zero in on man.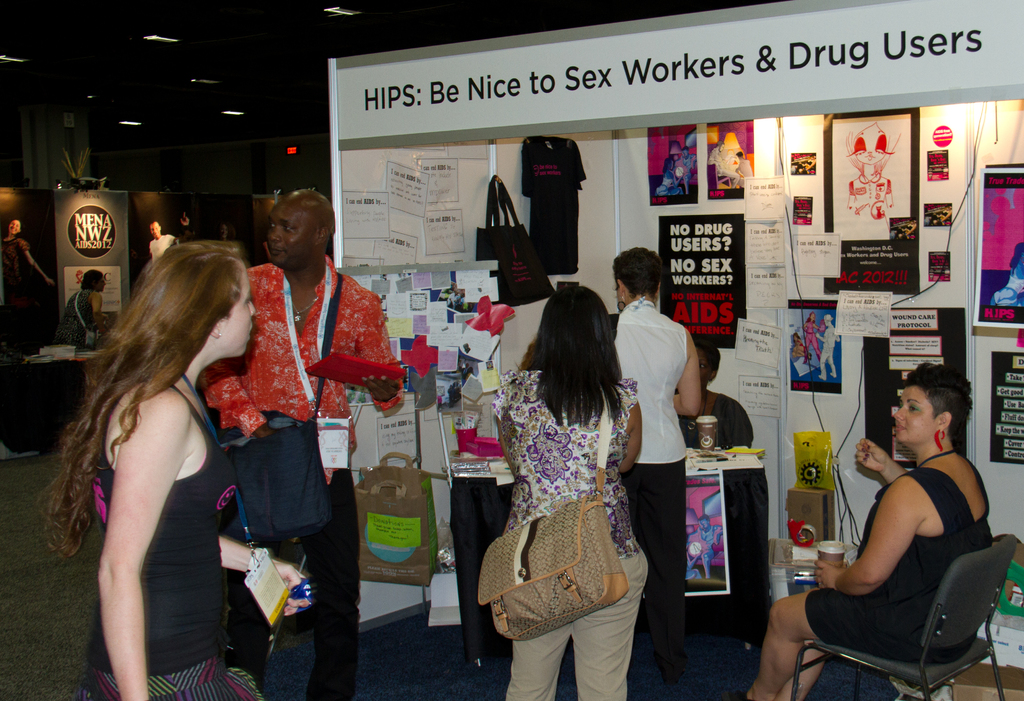
Zeroed in: select_region(203, 196, 381, 656).
